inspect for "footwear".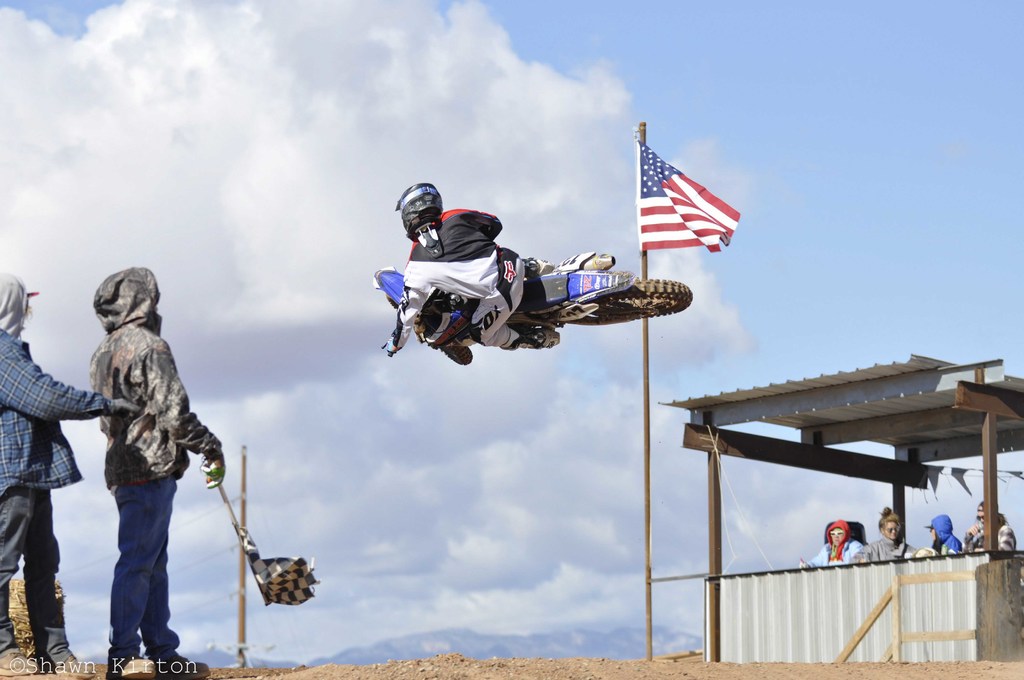
Inspection: rect(0, 655, 40, 676).
